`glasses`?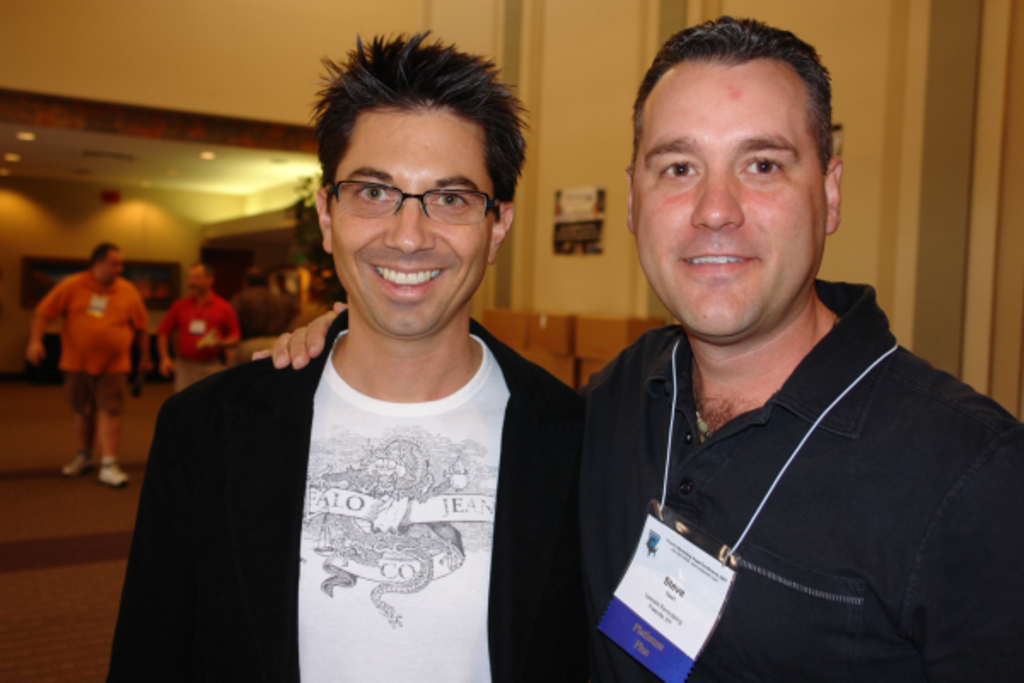
<bbox>314, 162, 509, 231</bbox>
